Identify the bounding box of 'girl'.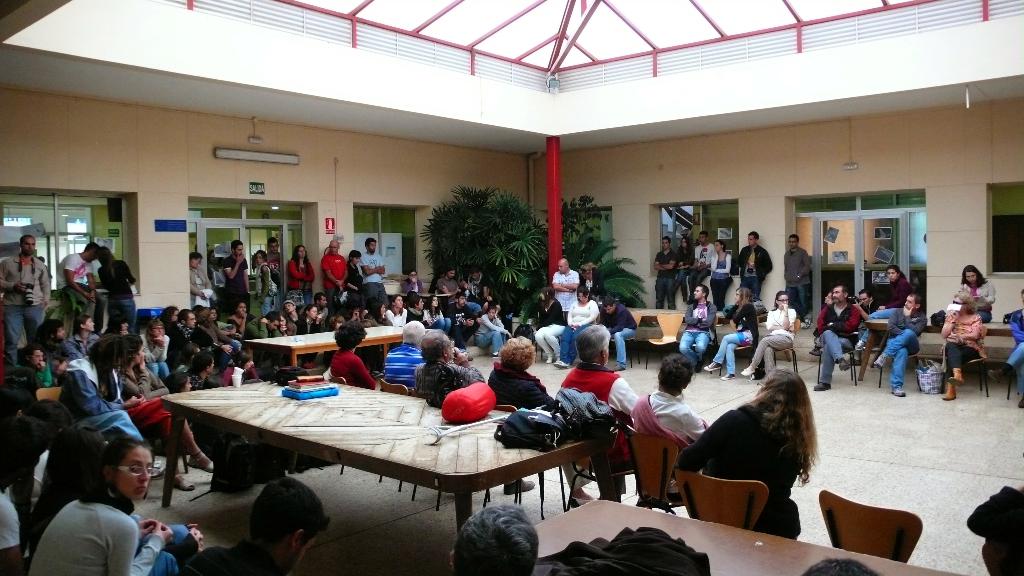
(426, 296, 451, 335).
